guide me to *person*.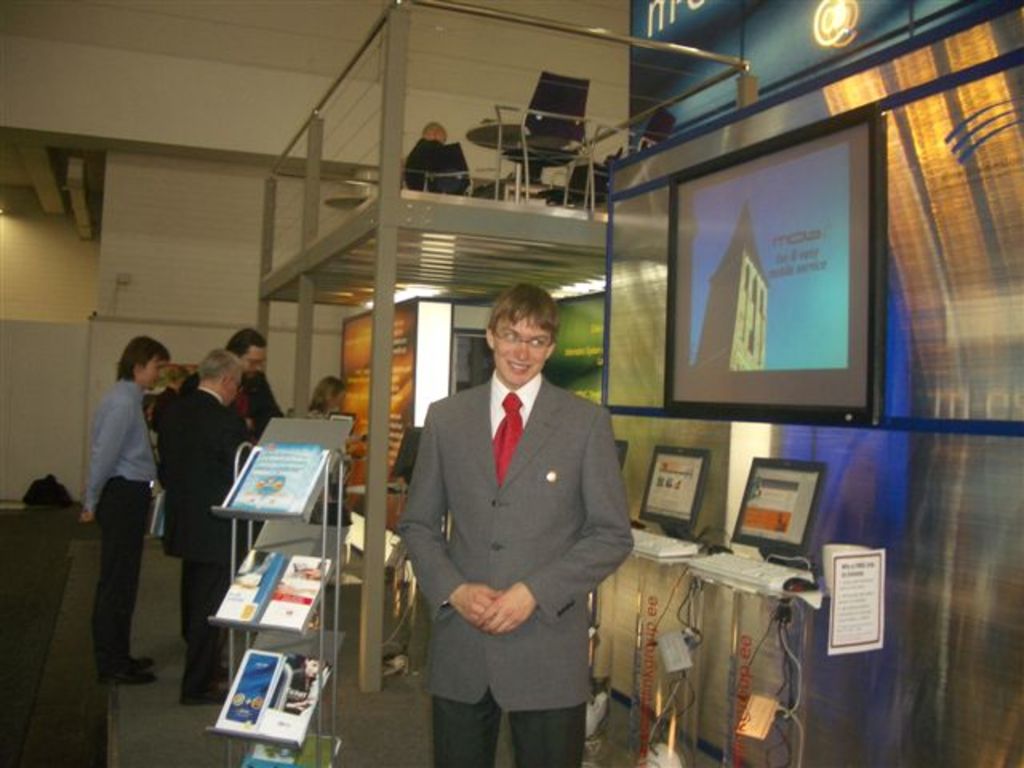
Guidance: 398,117,469,203.
